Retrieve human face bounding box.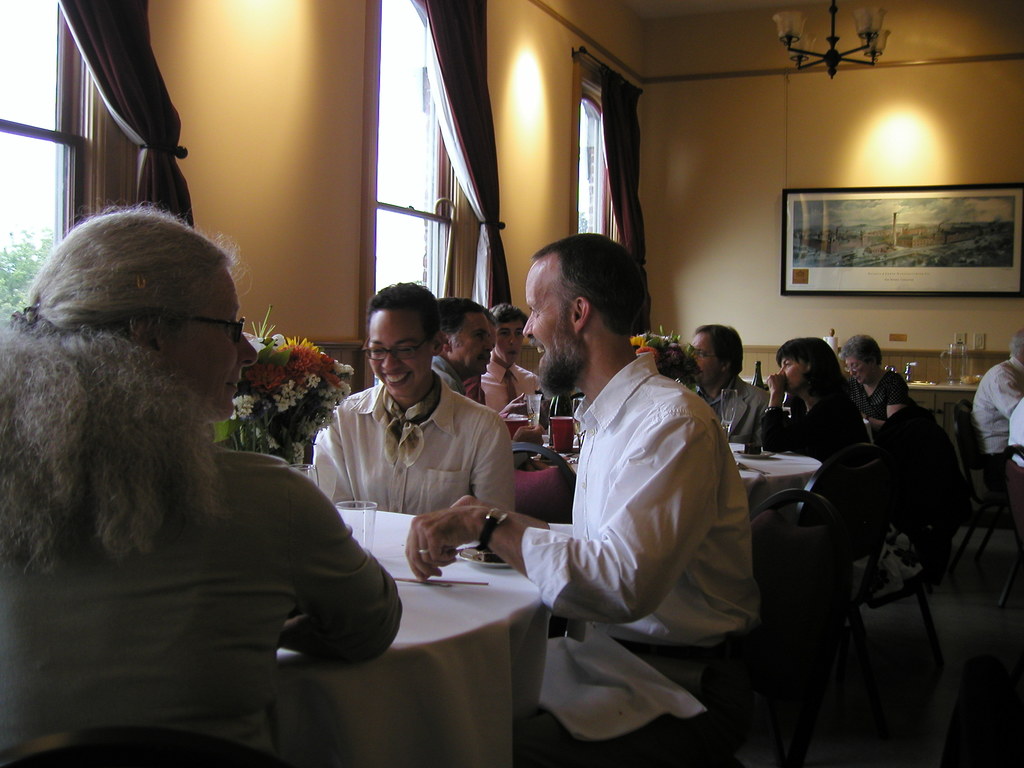
Bounding box: BBox(165, 267, 260, 420).
